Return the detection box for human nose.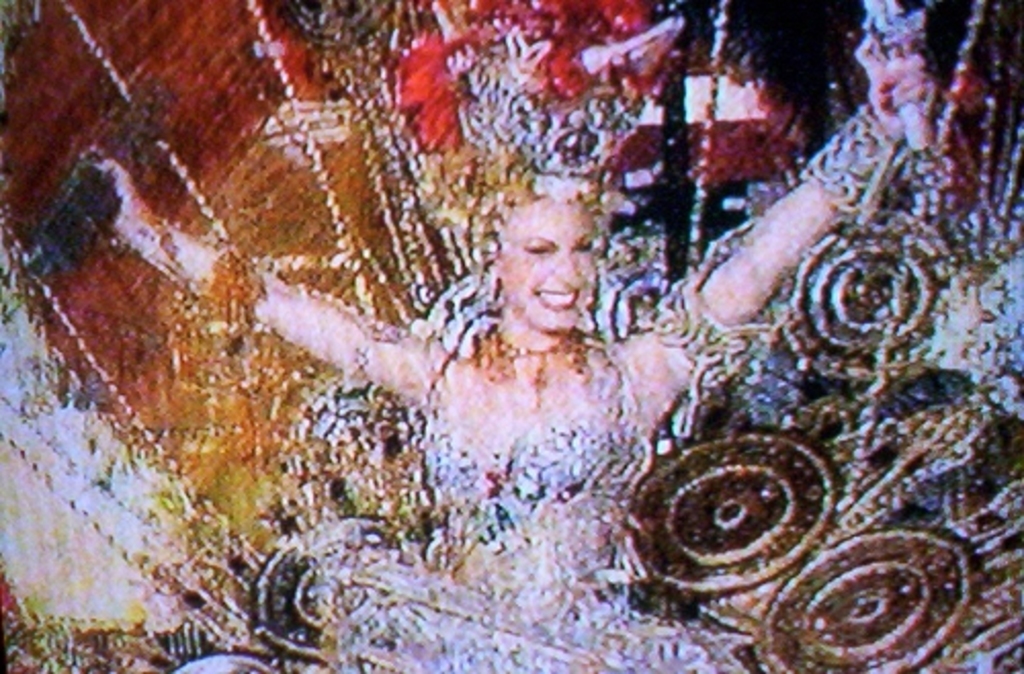
crop(551, 252, 578, 289).
